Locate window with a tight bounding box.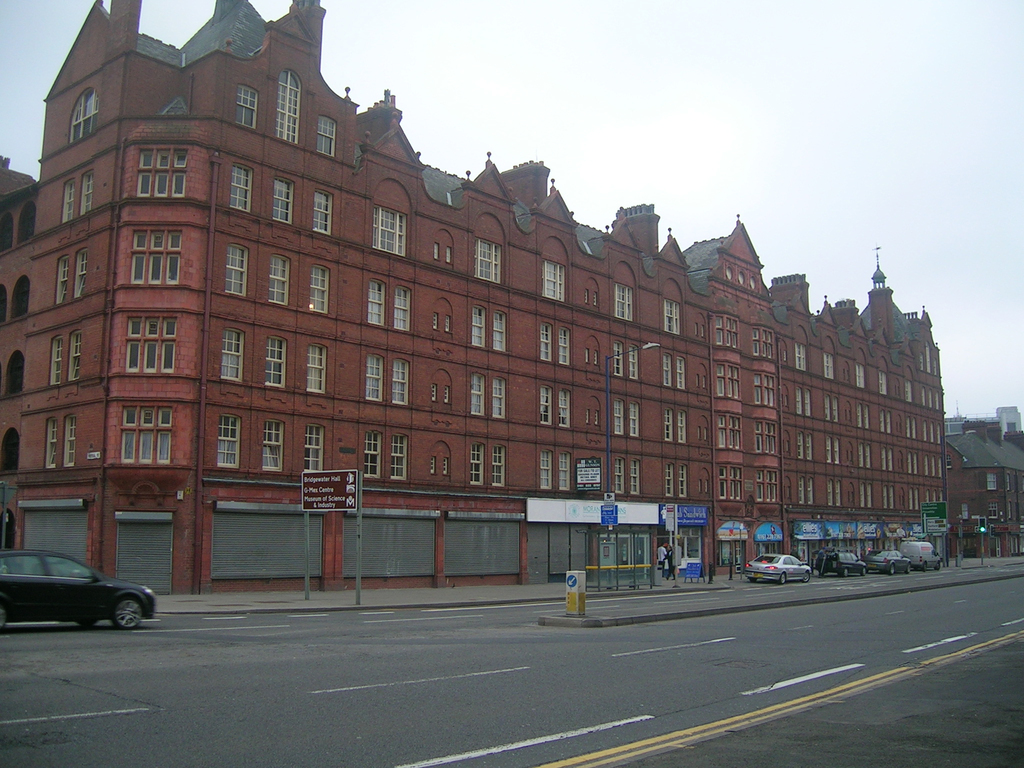
x1=45, y1=415, x2=56, y2=468.
